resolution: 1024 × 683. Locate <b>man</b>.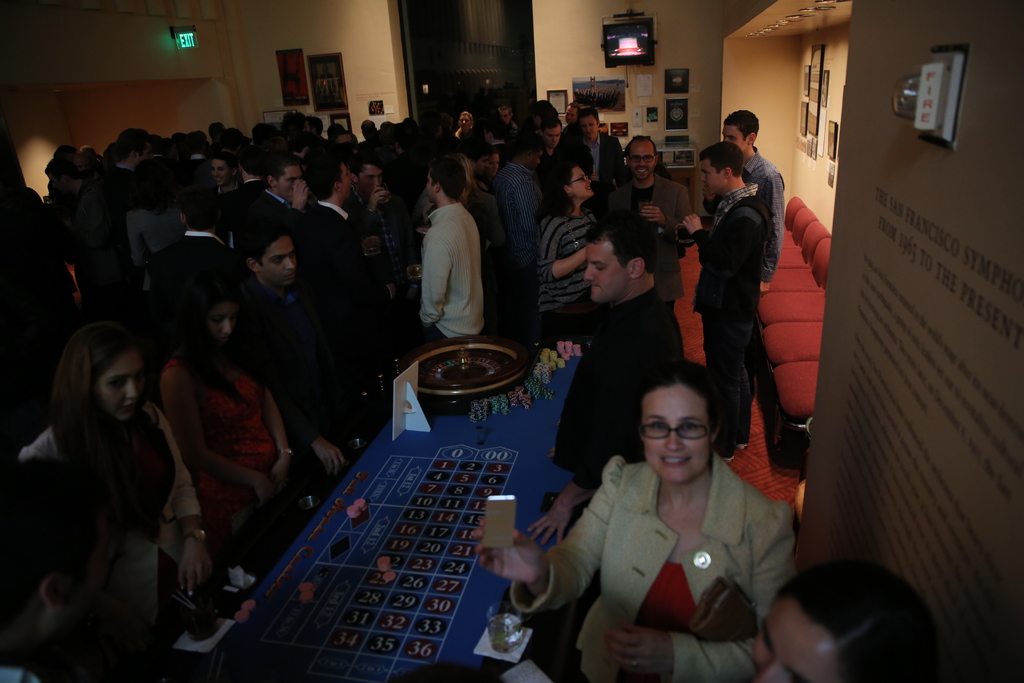
bbox=(534, 211, 690, 536).
